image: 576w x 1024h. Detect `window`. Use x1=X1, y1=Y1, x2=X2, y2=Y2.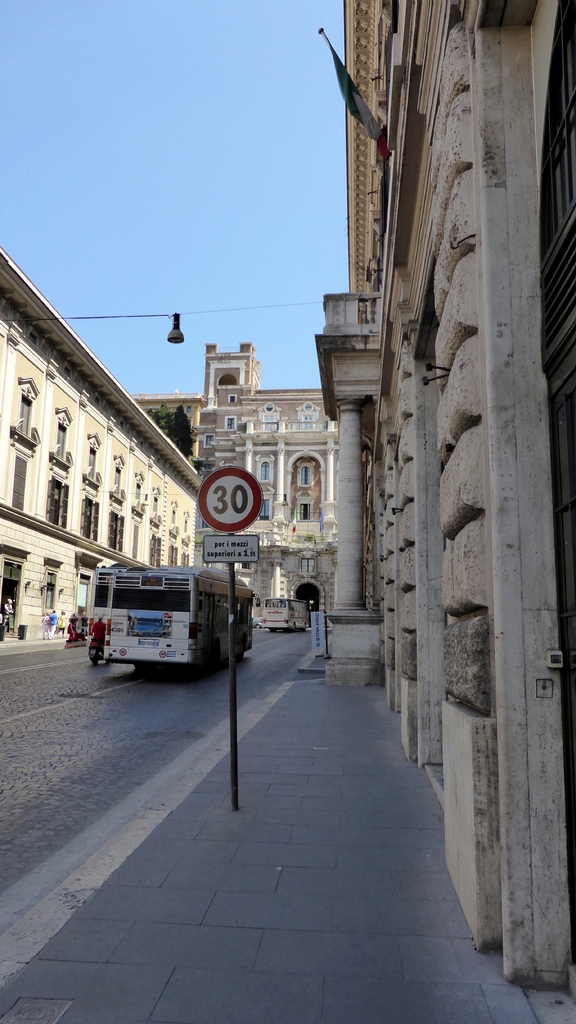
x1=201, y1=464, x2=215, y2=474.
